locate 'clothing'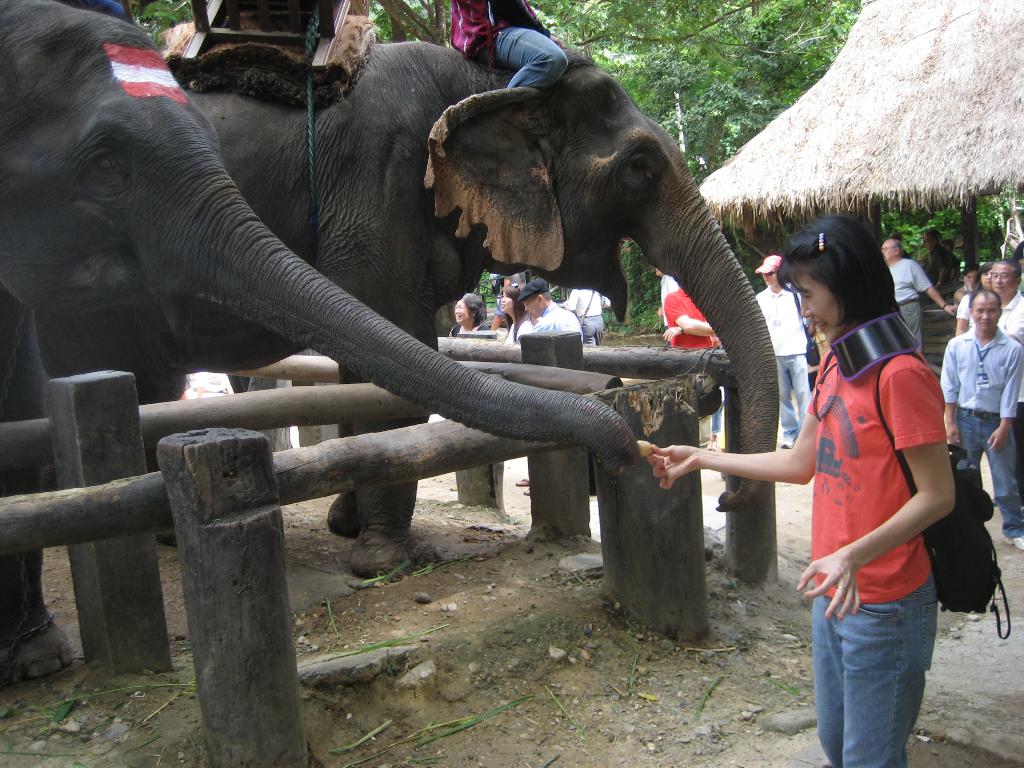
(left=753, top=282, right=813, bottom=436)
